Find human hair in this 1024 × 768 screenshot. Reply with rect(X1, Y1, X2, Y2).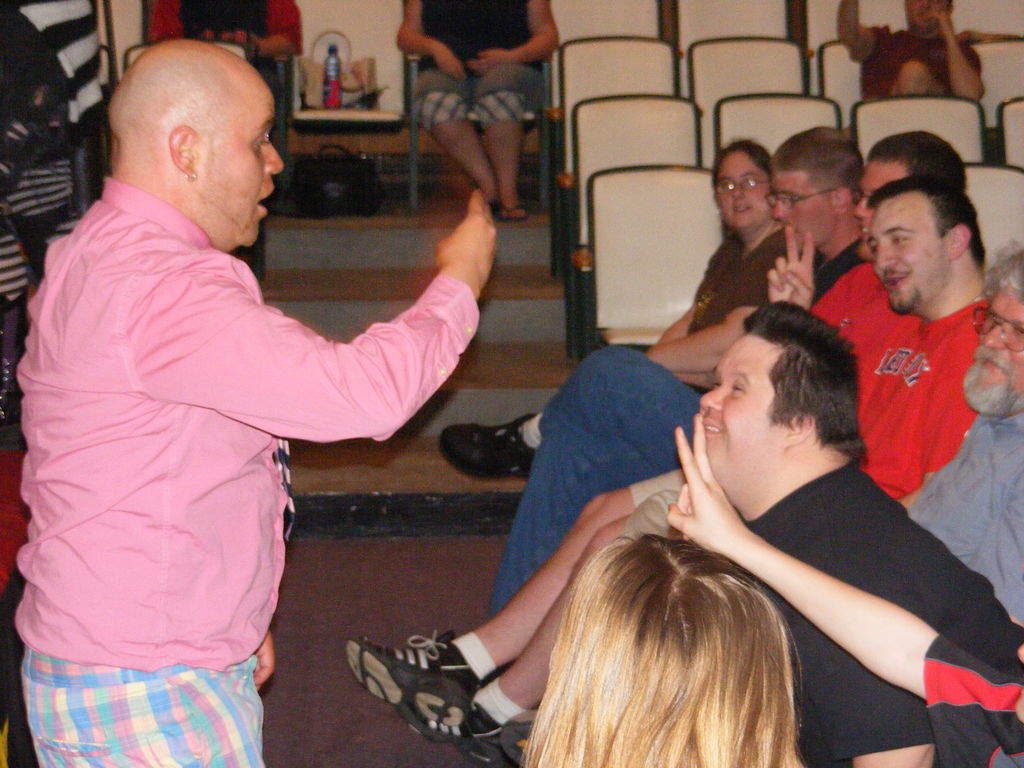
rect(864, 125, 967, 188).
